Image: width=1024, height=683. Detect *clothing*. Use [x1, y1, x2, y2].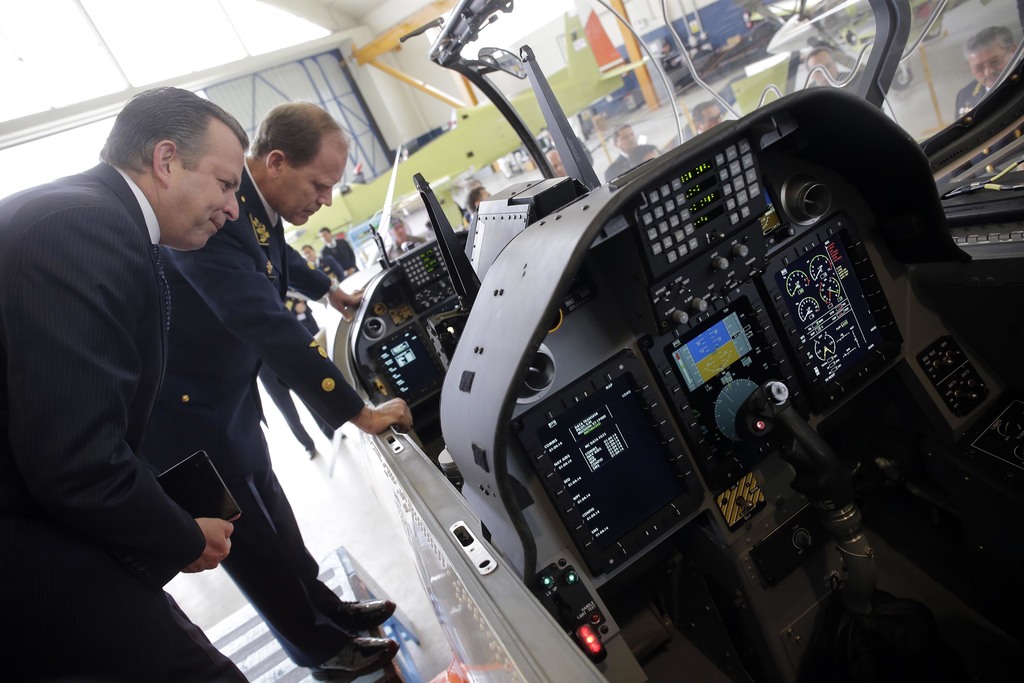
[321, 236, 358, 276].
